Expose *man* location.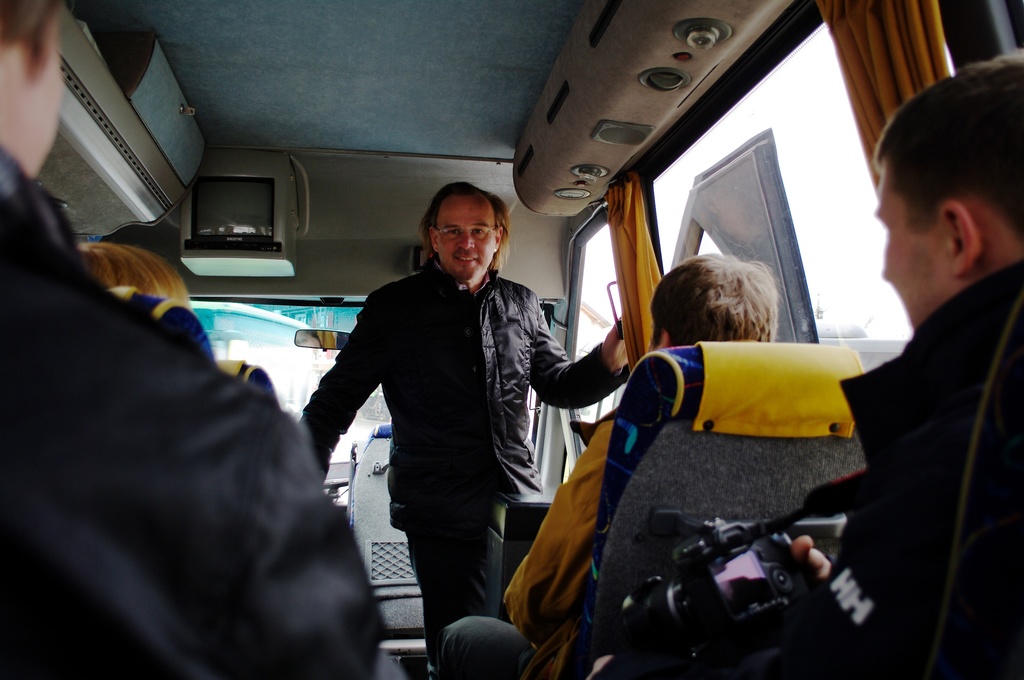
Exposed at [x1=725, y1=50, x2=1023, y2=679].
